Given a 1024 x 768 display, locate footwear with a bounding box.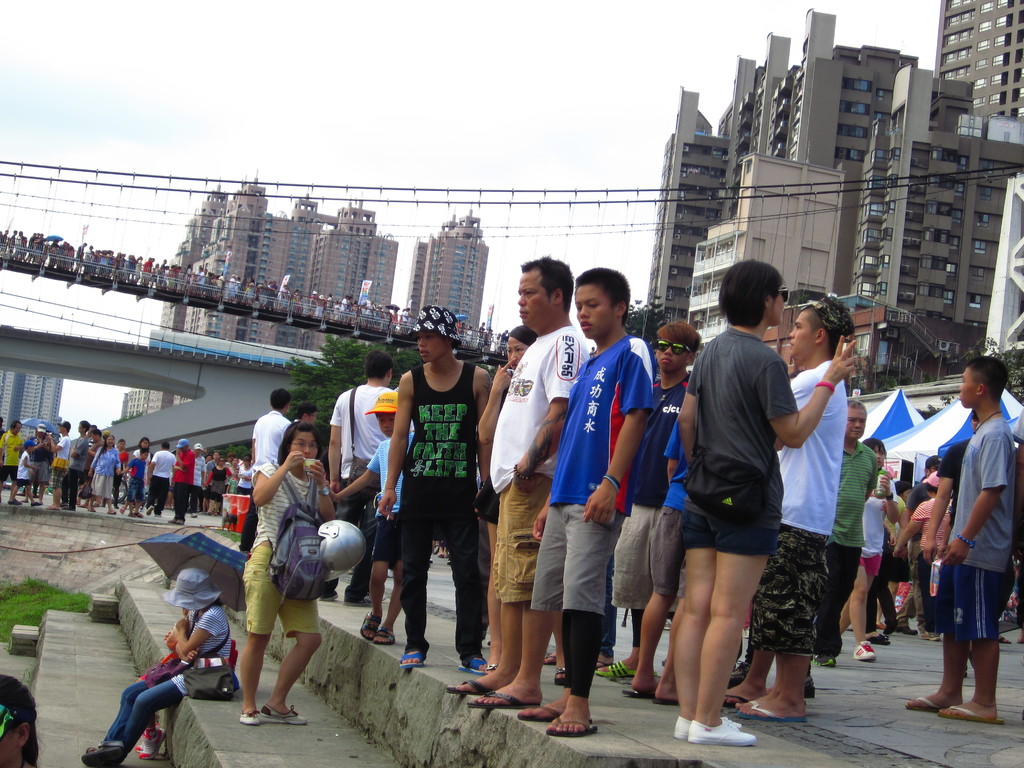
Located: select_region(346, 589, 373, 609).
